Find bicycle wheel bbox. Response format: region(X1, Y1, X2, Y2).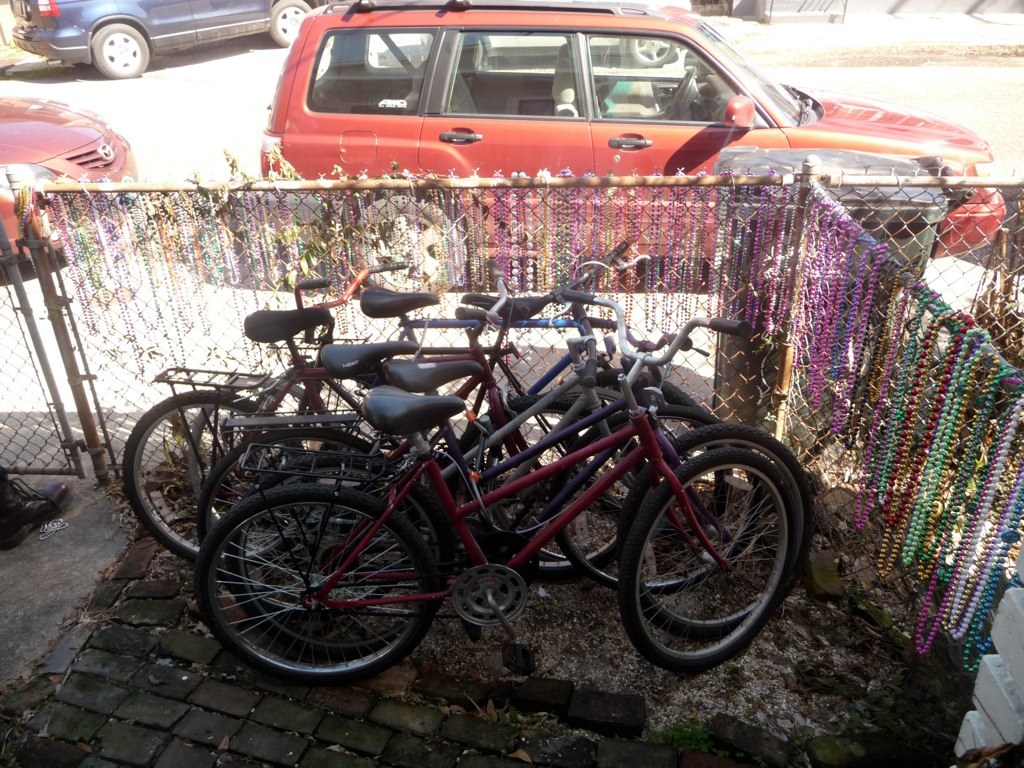
region(199, 427, 413, 608).
